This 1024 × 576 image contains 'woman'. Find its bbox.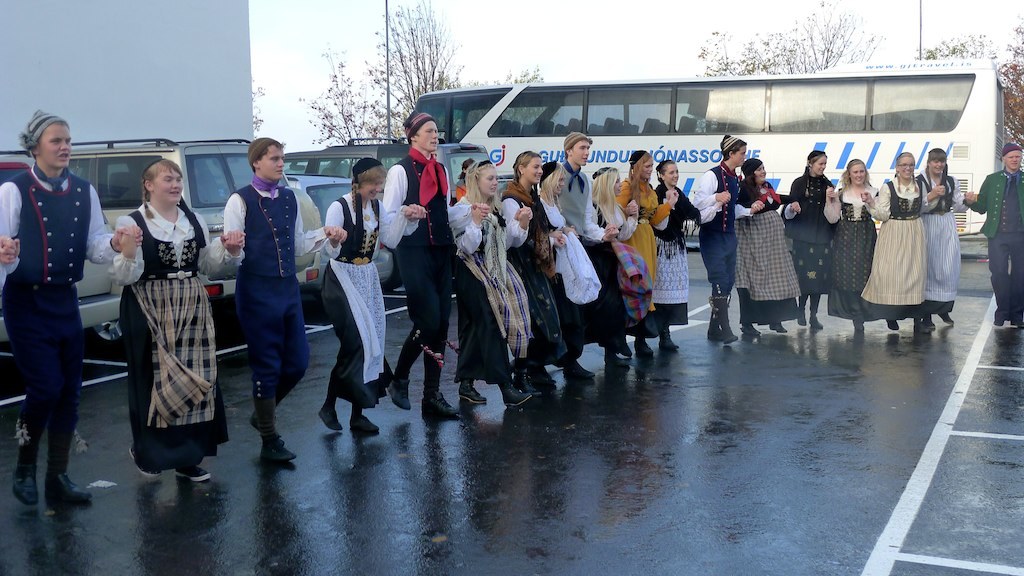
region(505, 153, 568, 366).
